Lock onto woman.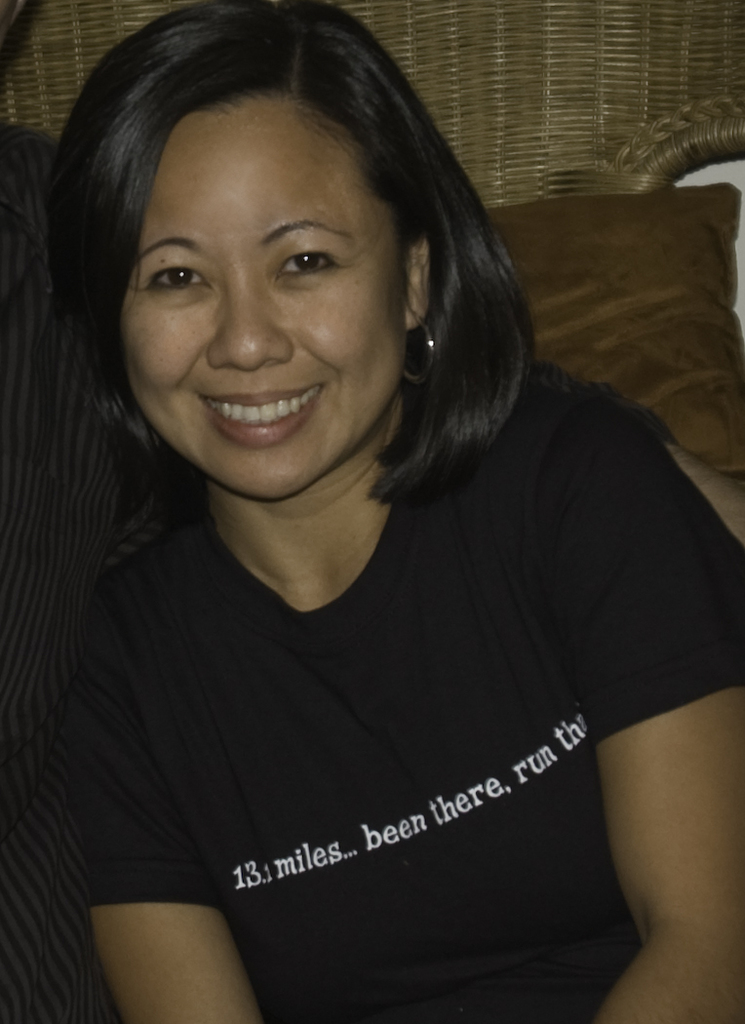
Locked: {"left": 44, "top": 0, "right": 744, "bottom": 1023}.
